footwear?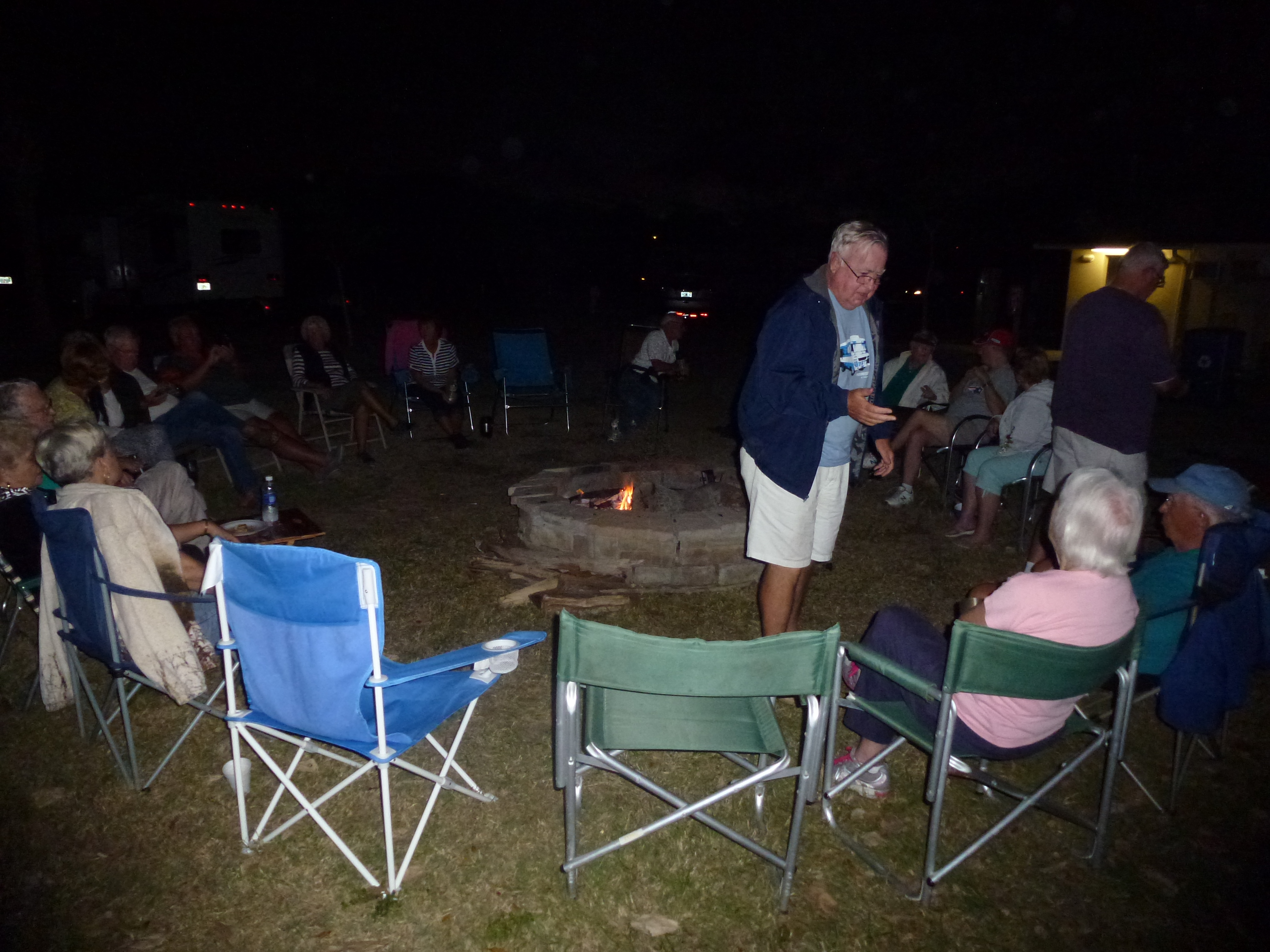
l=179, t=126, r=185, b=131
